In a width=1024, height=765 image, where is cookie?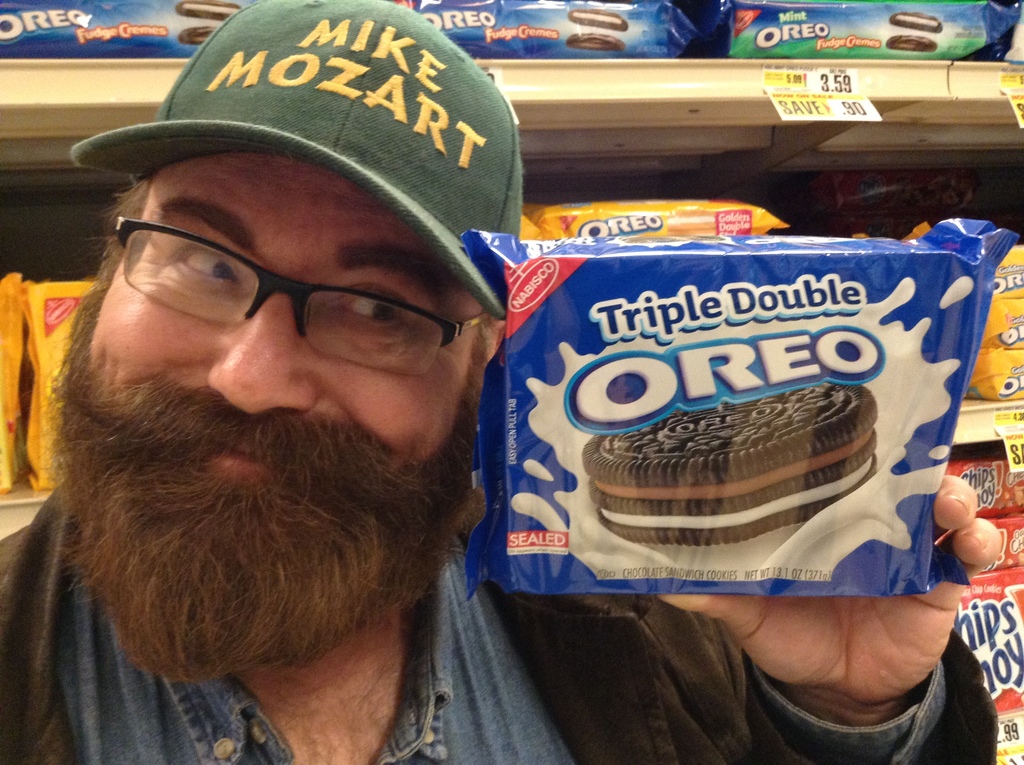
{"left": 886, "top": 13, "right": 945, "bottom": 34}.
